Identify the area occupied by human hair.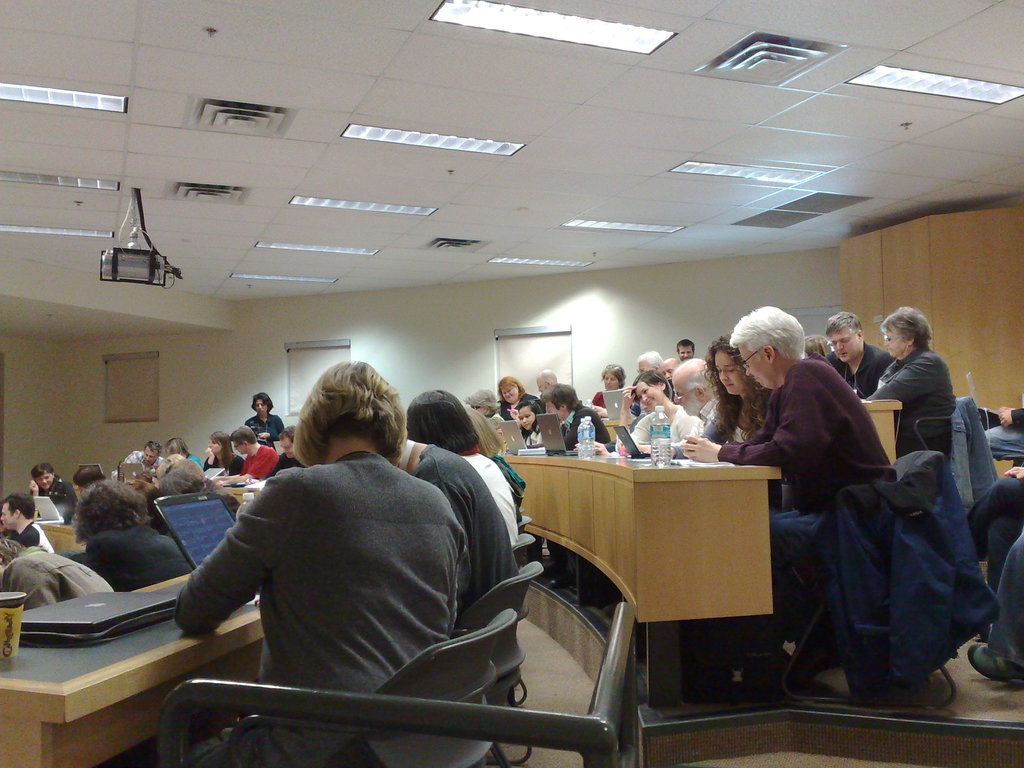
Area: region(637, 367, 664, 397).
